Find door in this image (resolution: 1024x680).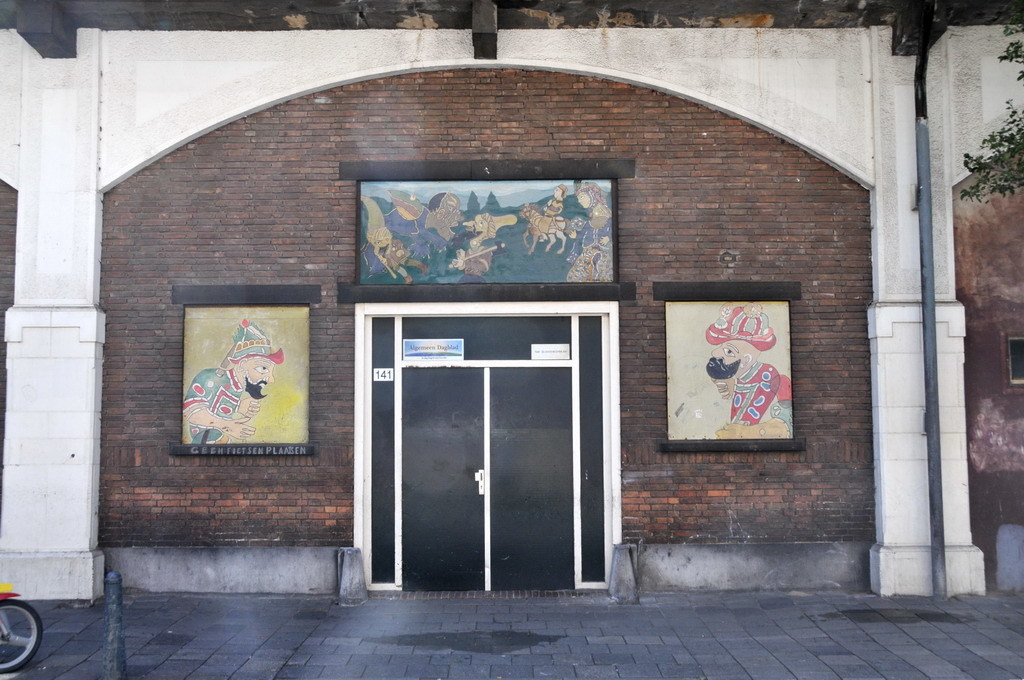
<box>358,313,622,595</box>.
